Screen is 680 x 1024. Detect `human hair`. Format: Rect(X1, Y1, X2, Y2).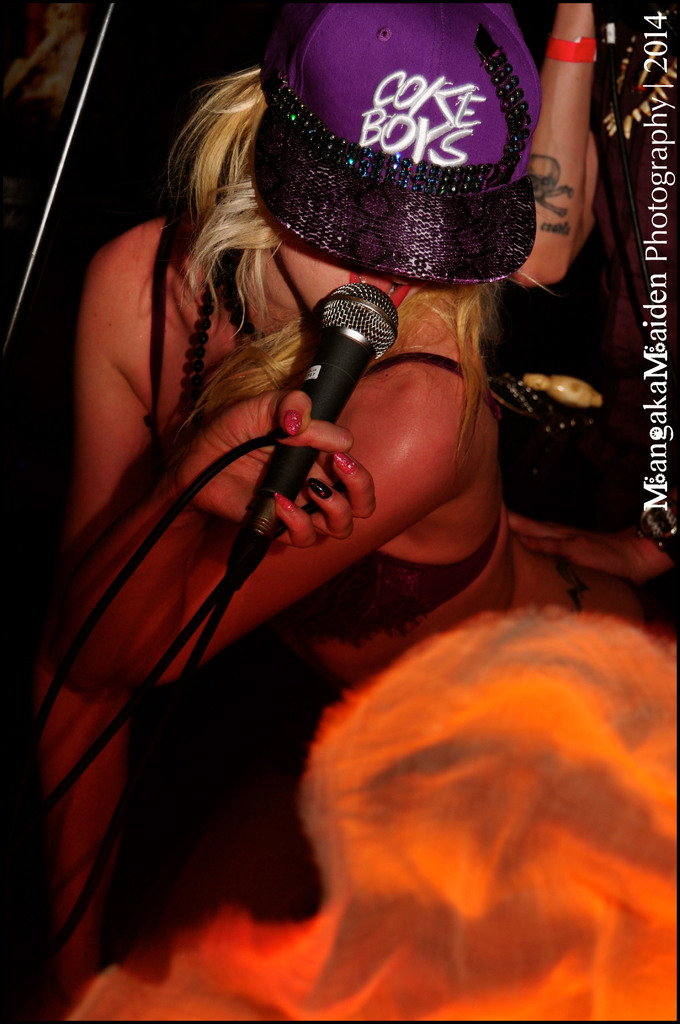
Rect(130, 64, 508, 442).
